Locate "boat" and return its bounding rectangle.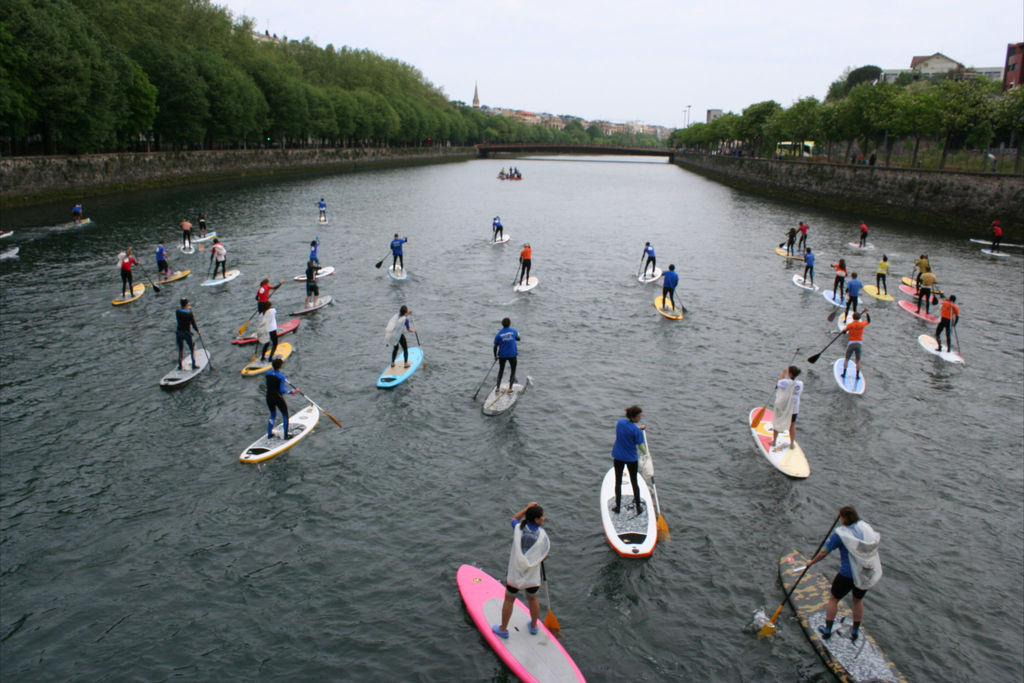
box=[600, 464, 658, 555].
